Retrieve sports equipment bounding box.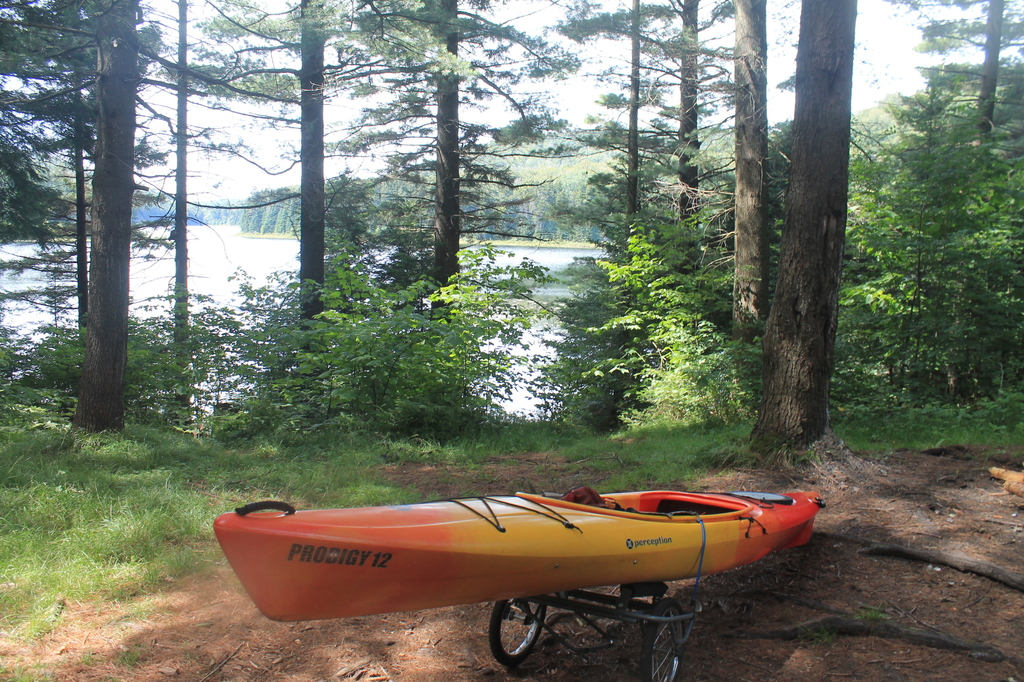
Bounding box: locate(211, 496, 816, 629).
